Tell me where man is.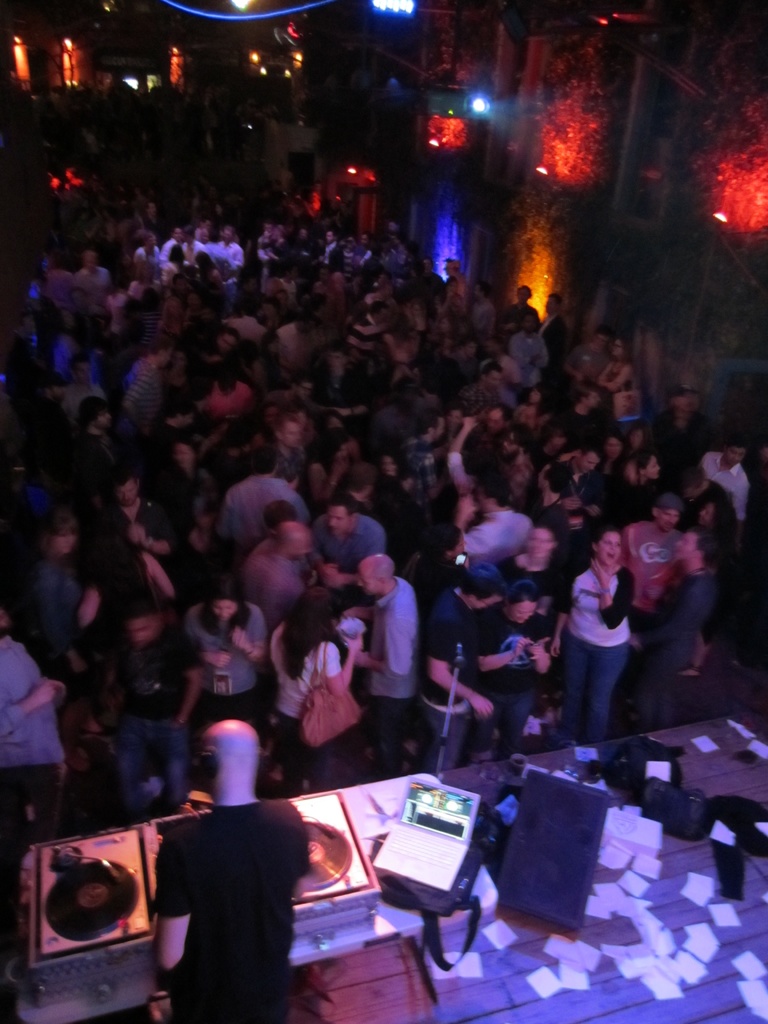
man is at [454, 477, 538, 568].
